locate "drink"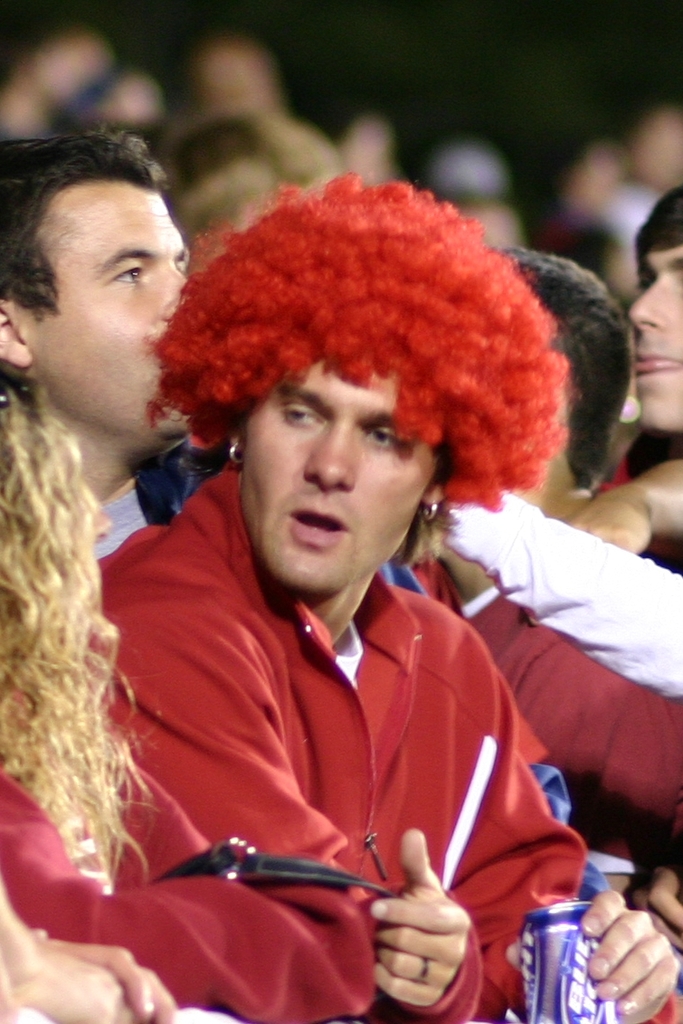
[x1=515, y1=899, x2=618, y2=1023]
